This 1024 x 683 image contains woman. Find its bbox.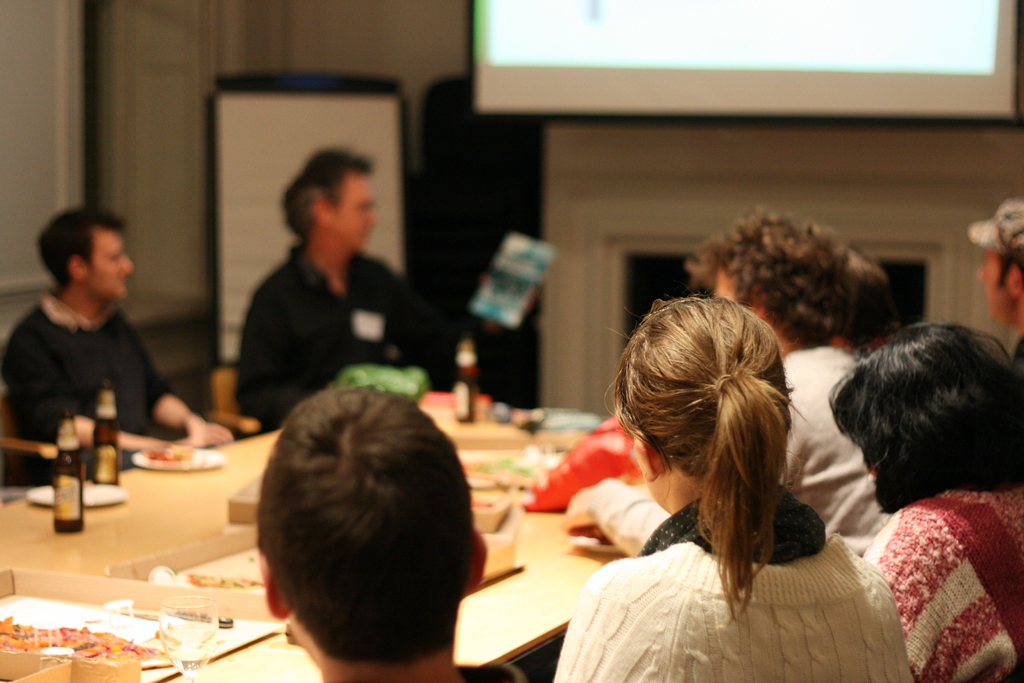
bbox(484, 253, 912, 682).
